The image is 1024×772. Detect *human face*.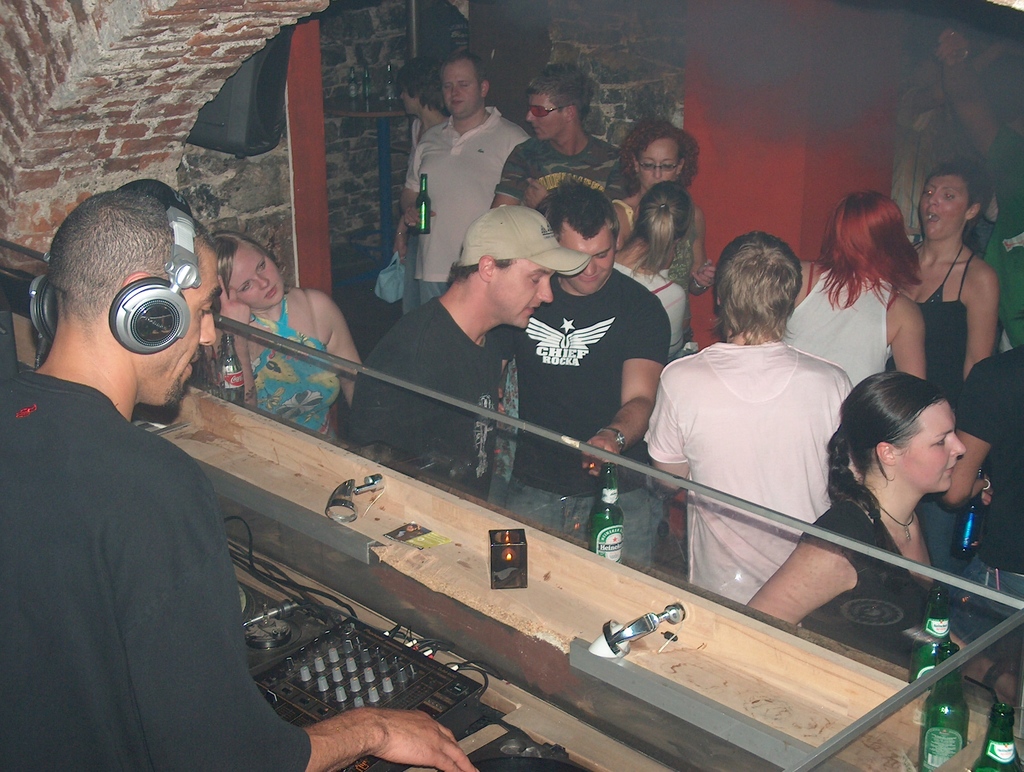
Detection: <box>915,173,974,243</box>.
